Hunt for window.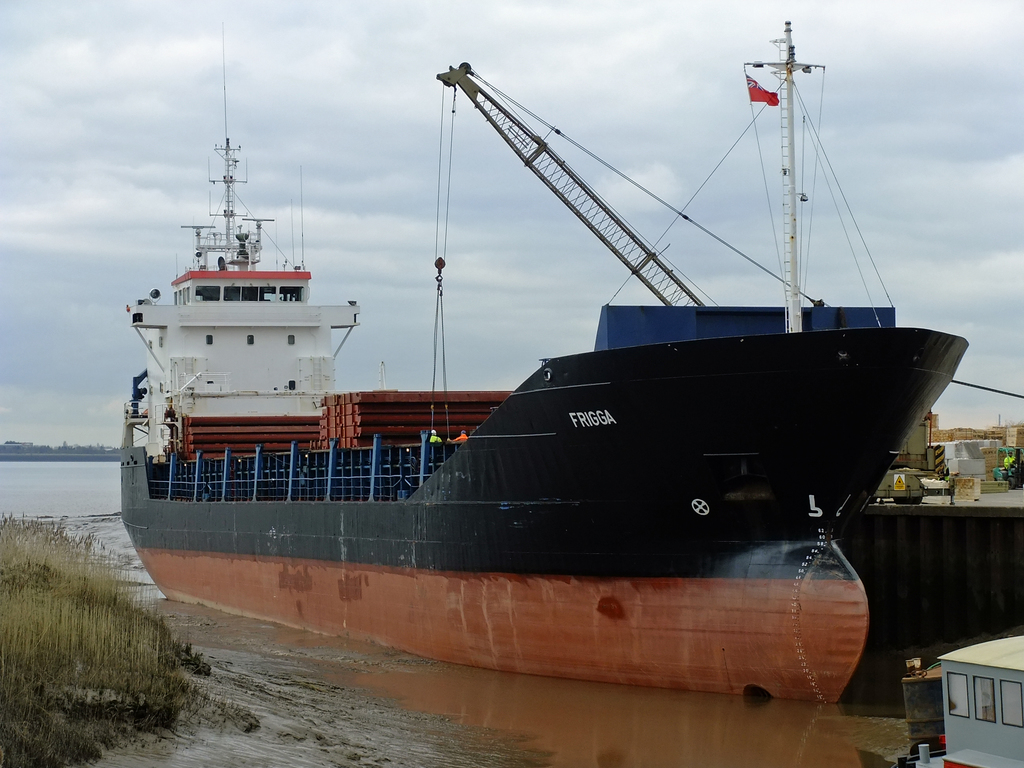
Hunted down at 262, 285, 276, 300.
